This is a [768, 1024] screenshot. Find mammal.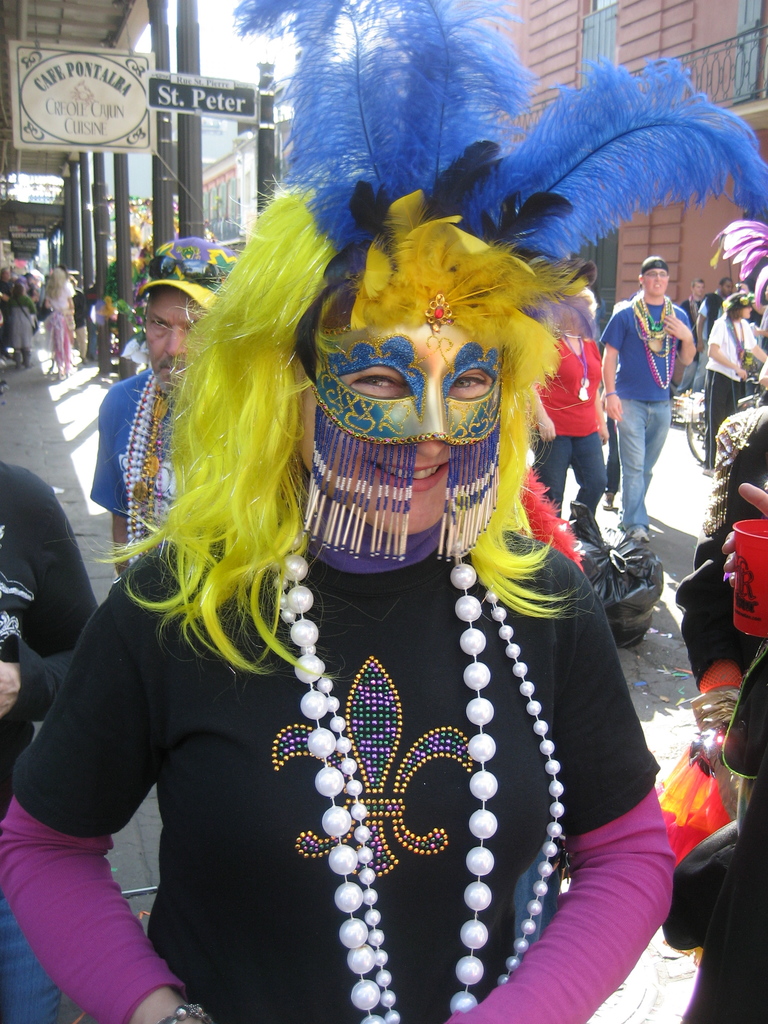
Bounding box: BBox(527, 281, 602, 536).
